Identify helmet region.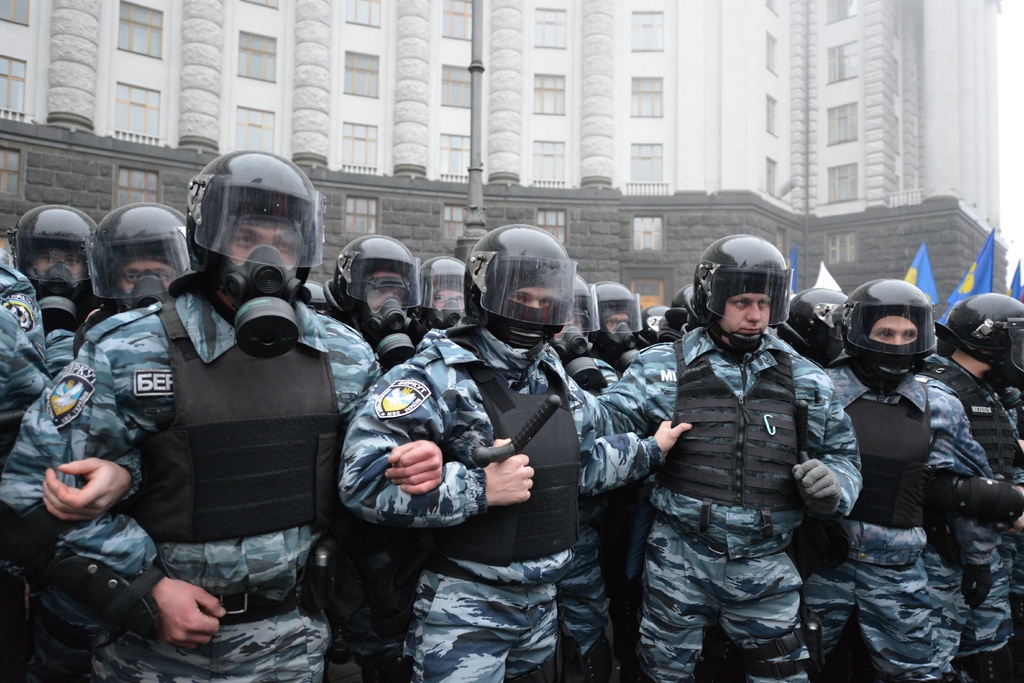
Region: <box>178,152,322,311</box>.
